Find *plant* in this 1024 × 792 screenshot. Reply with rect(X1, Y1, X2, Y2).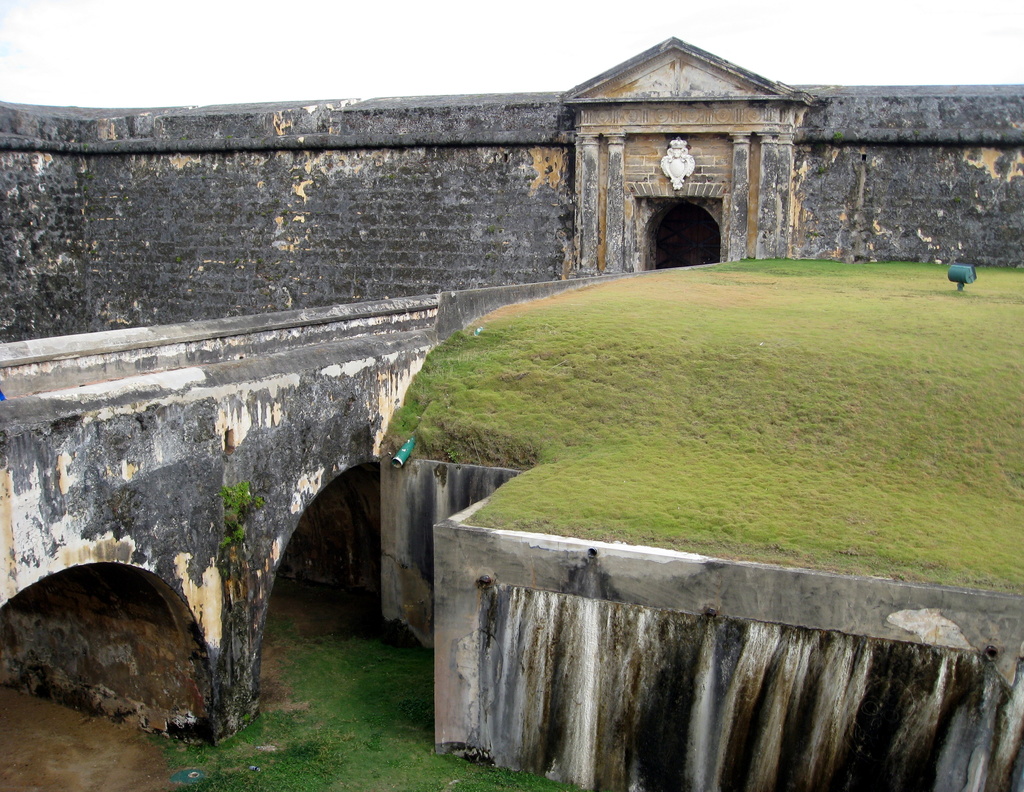
rect(216, 480, 266, 512).
